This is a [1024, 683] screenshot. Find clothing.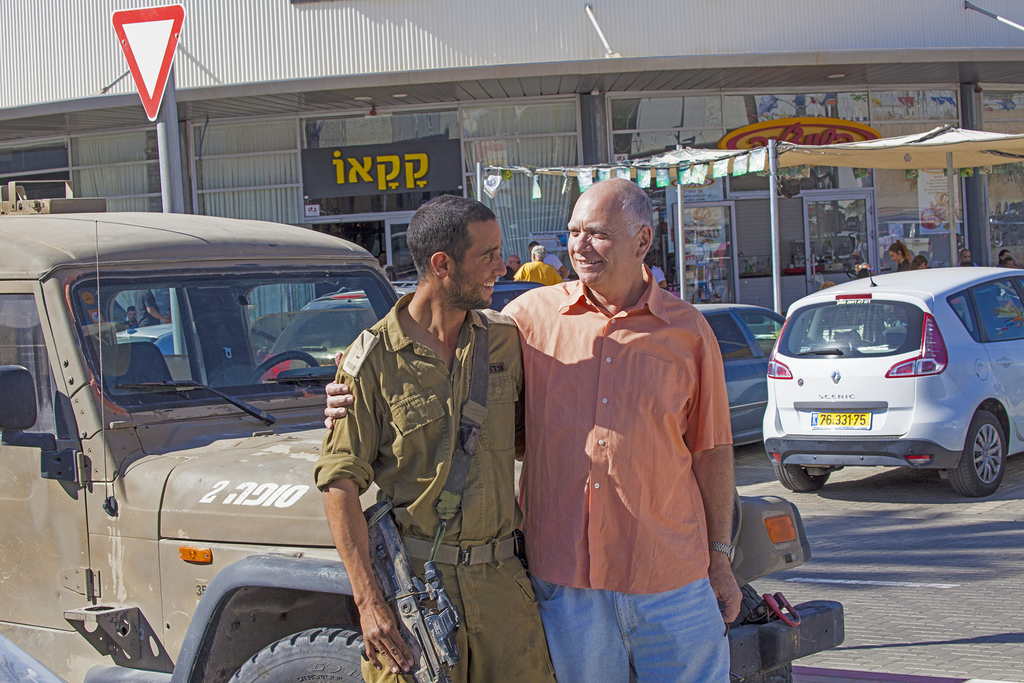
Bounding box: select_region(895, 259, 911, 272).
